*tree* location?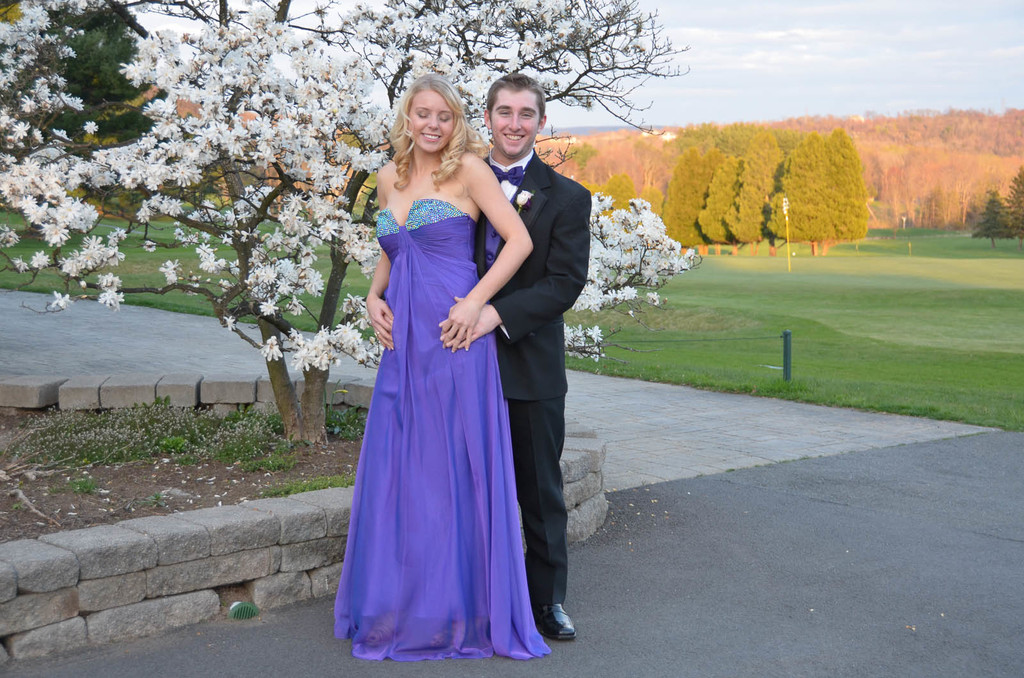
{"x1": 678, "y1": 118, "x2": 724, "y2": 152}
